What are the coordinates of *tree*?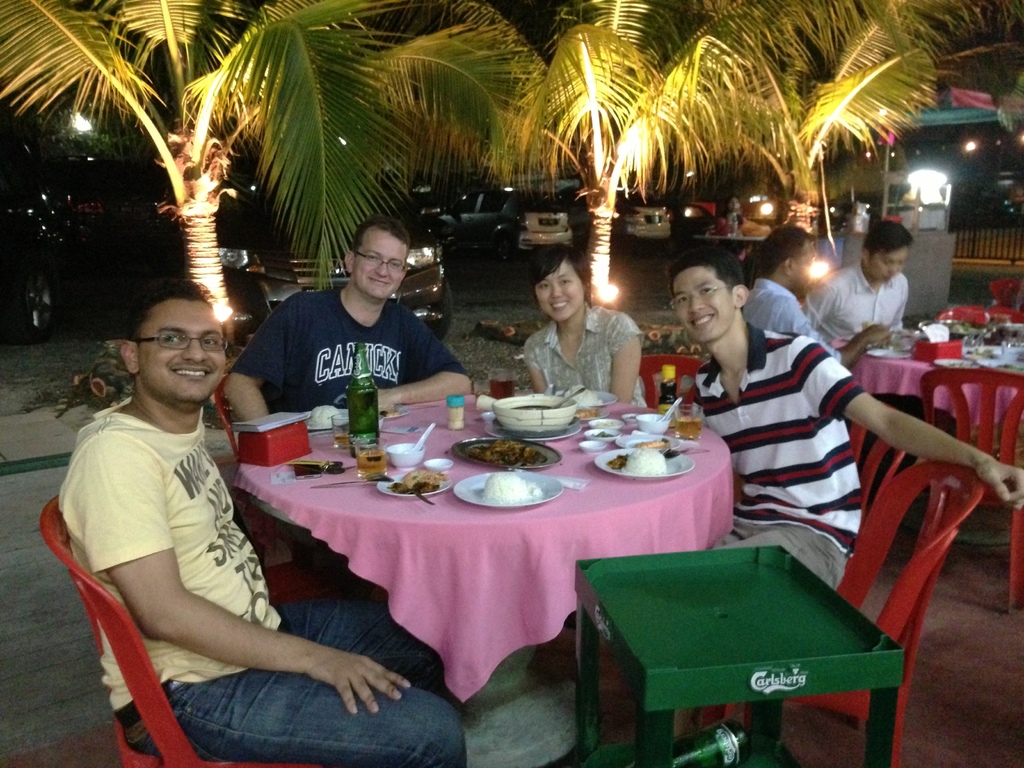
pyautogui.locateOnScreen(0, 0, 536, 332).
